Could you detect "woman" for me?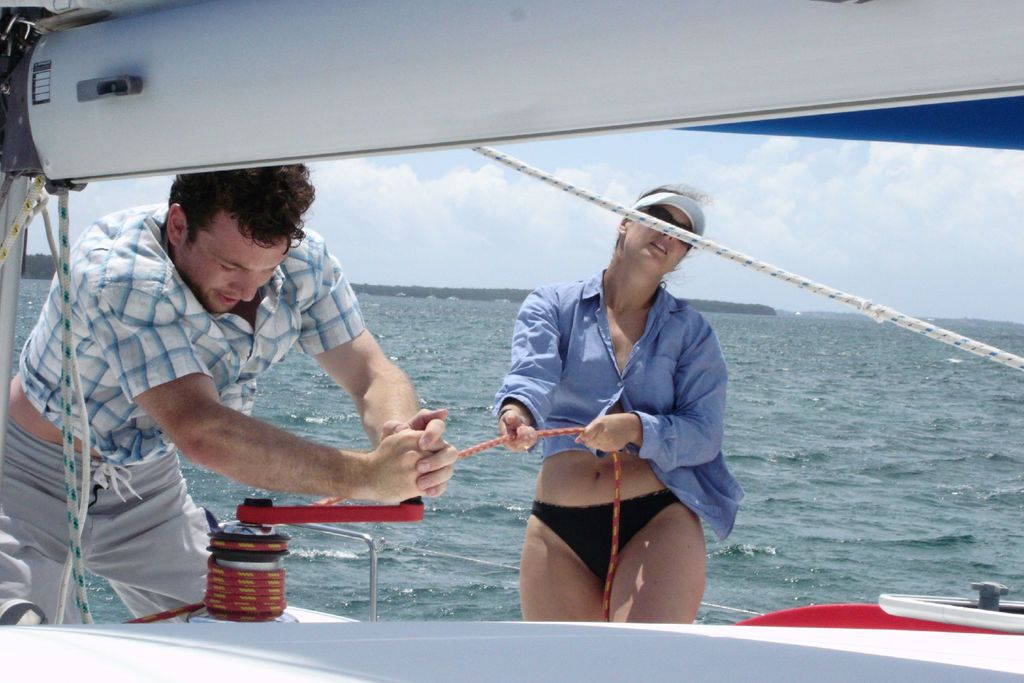
Detection result: 486/174/742/616.
